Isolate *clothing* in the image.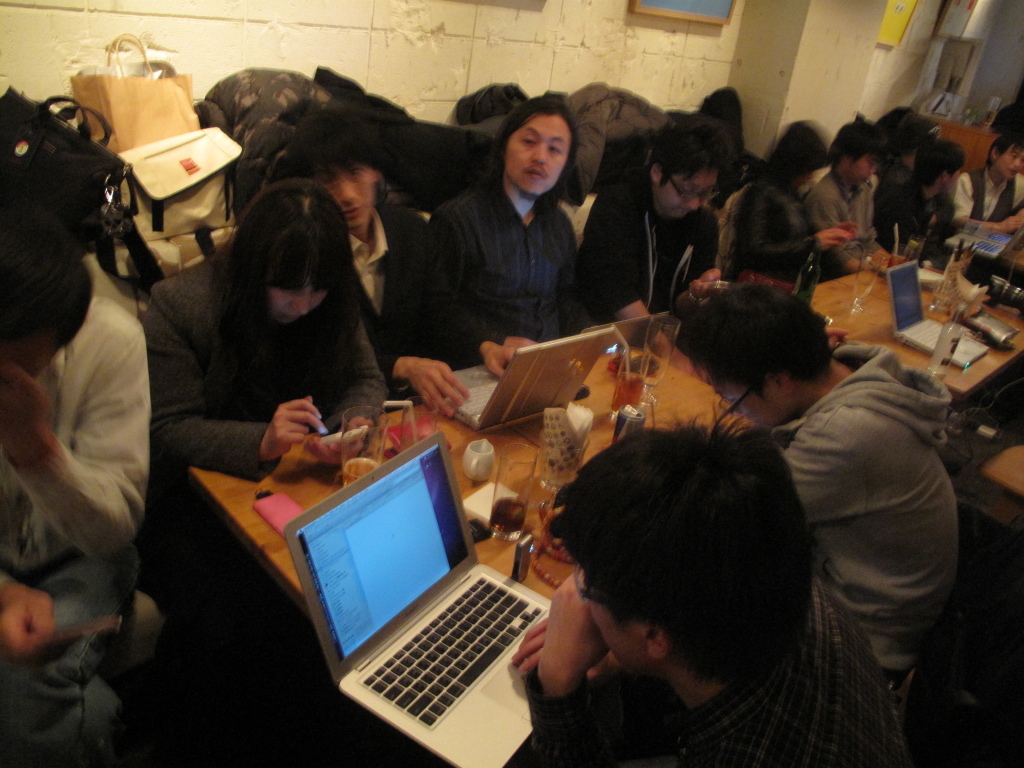
Isolated region: pyautogui.locateOnScreen(423, 167, 600, 359).
